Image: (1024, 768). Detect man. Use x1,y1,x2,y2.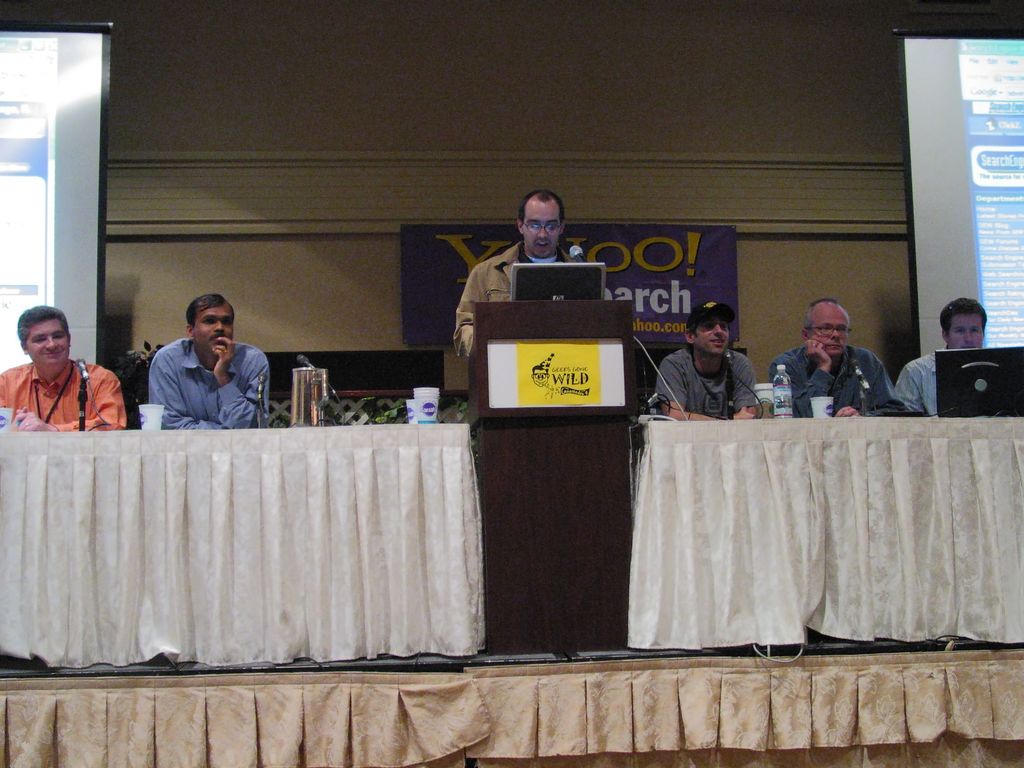
902,294,989,412.
